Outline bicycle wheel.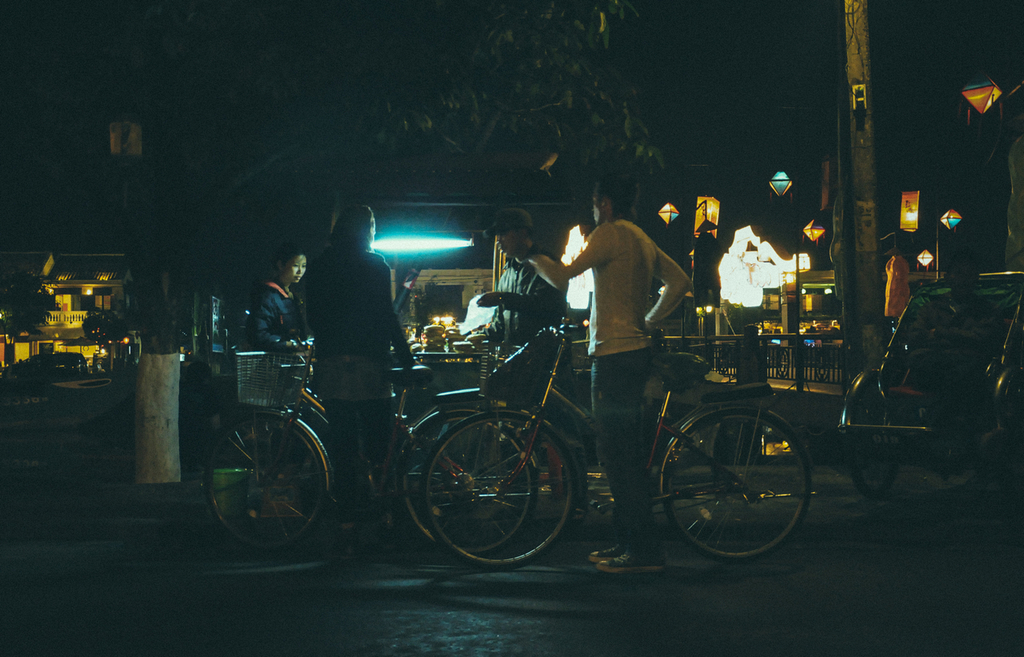
Outline: detection(663, 411, 808, 570).
